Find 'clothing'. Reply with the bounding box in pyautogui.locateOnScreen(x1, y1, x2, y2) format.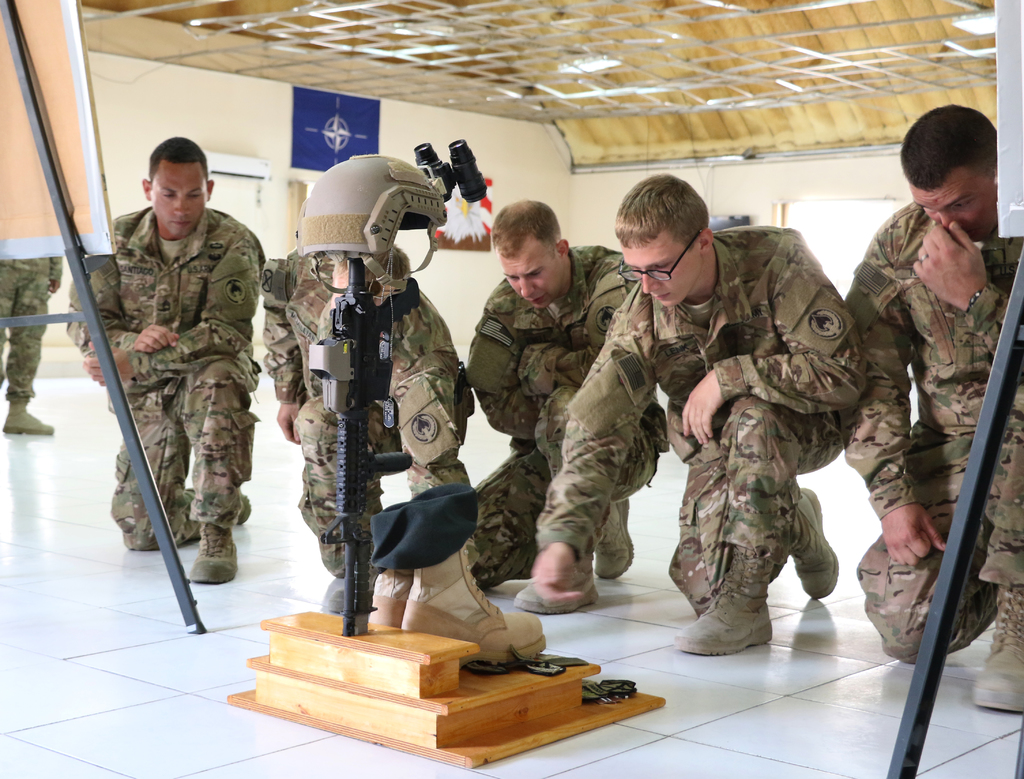
pyautogui.locateOnScreen(466, 249, 669, 576).
